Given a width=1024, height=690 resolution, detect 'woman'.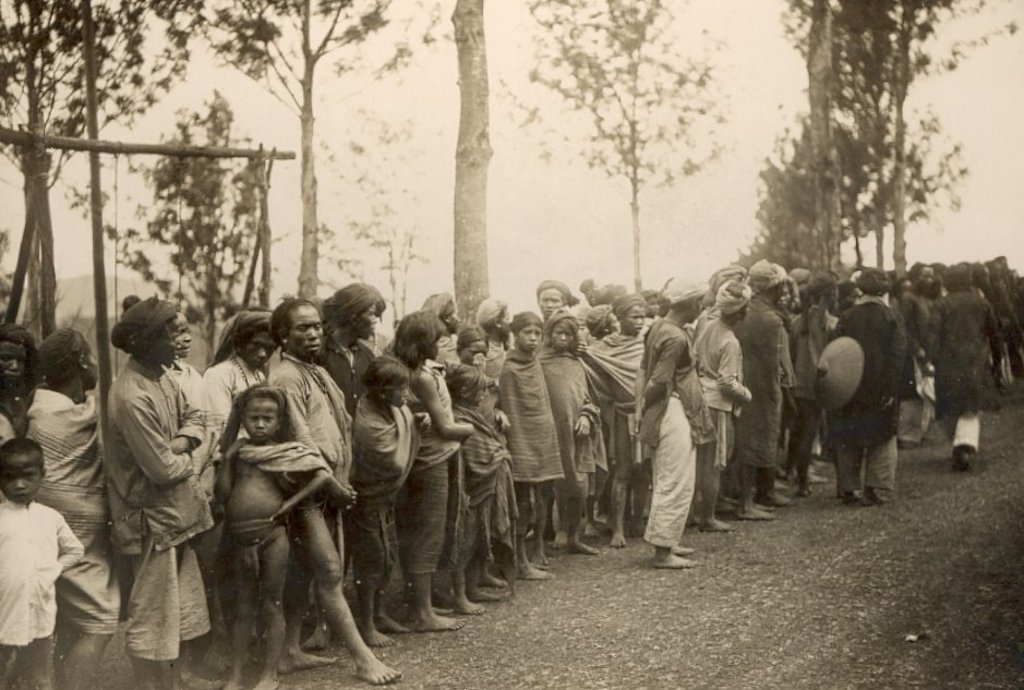
l=194, t=307, r=275, b=540.
